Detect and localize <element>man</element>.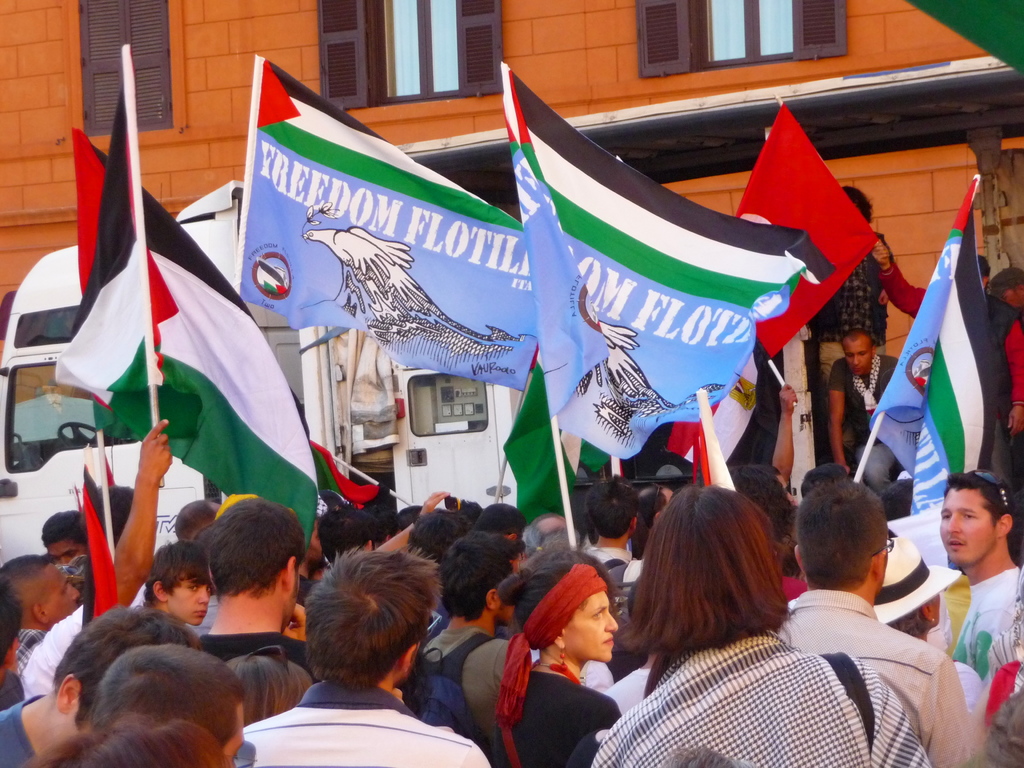
Localized at crop(778, 476, 982, 767).
